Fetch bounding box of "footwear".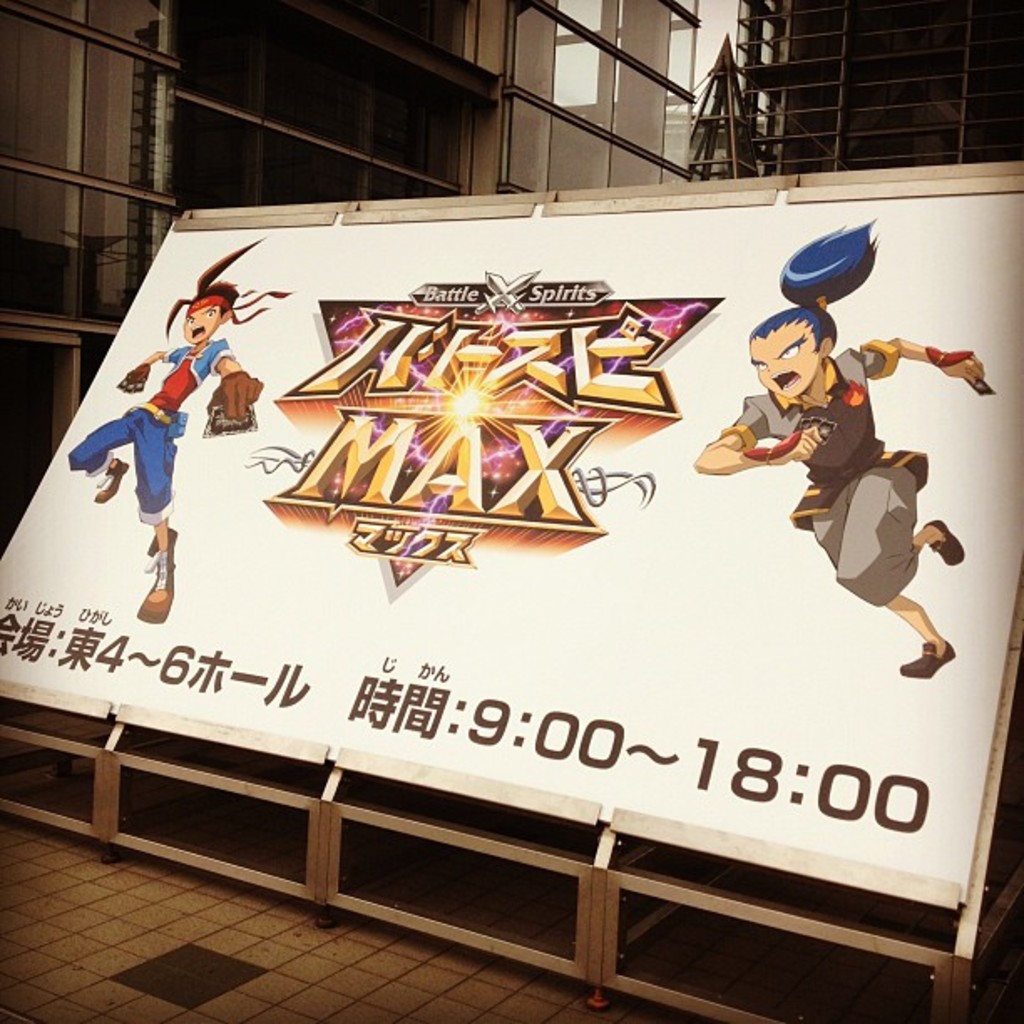
Bbox: (x1=899, y1=641, x2=957, y2=679).
